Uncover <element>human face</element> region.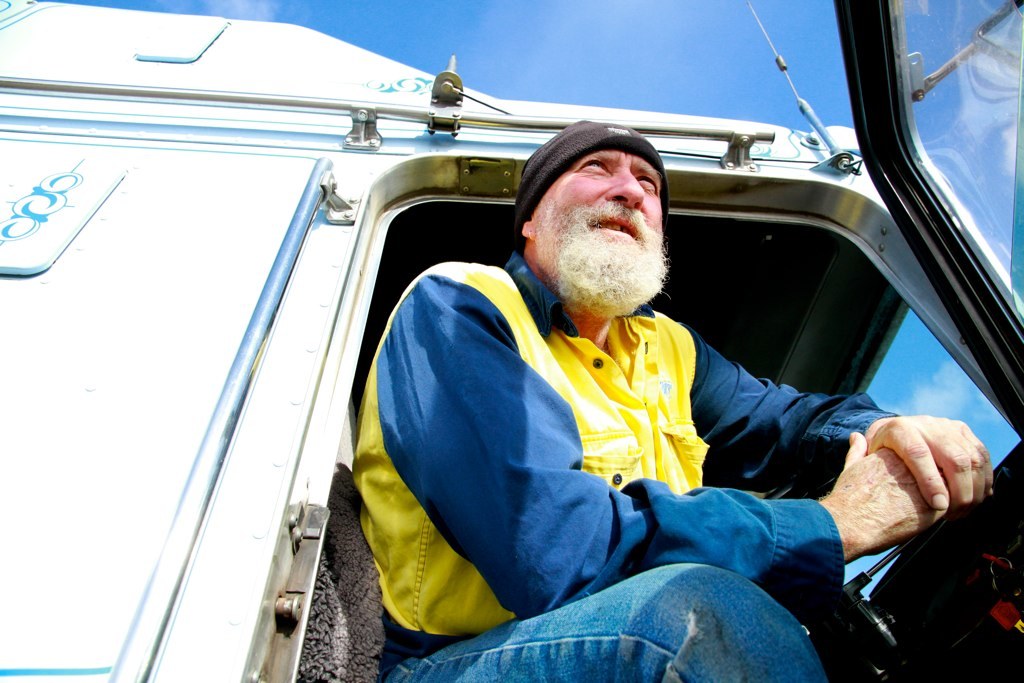
Uncovered: detection(531, 147, 666, 319).
